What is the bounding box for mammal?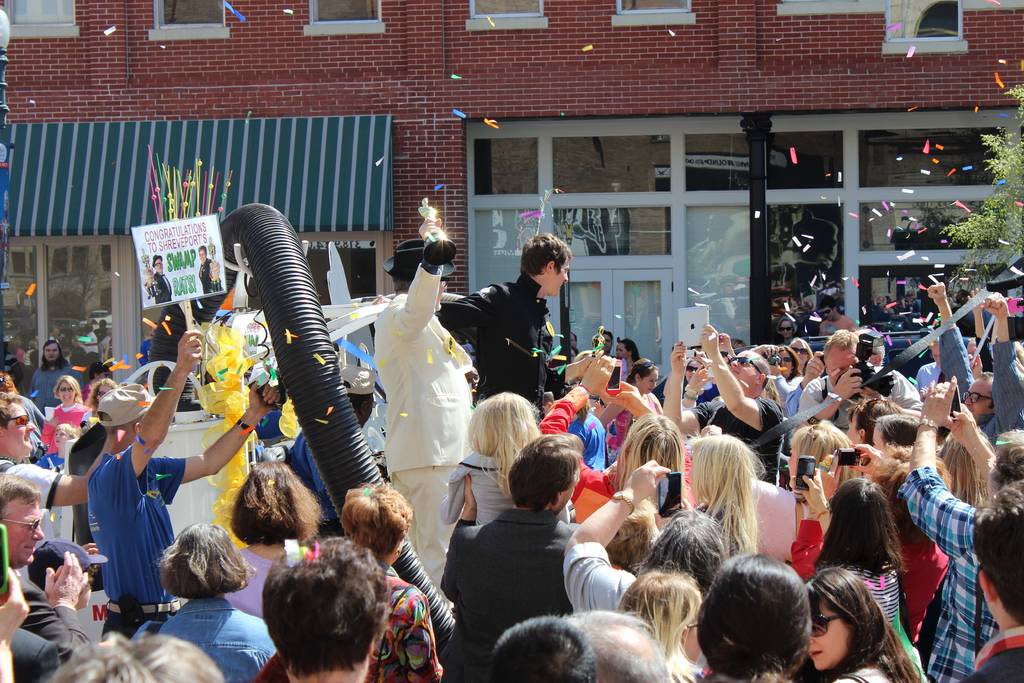
x1=332, y1=482, x2=440, y2=682.
